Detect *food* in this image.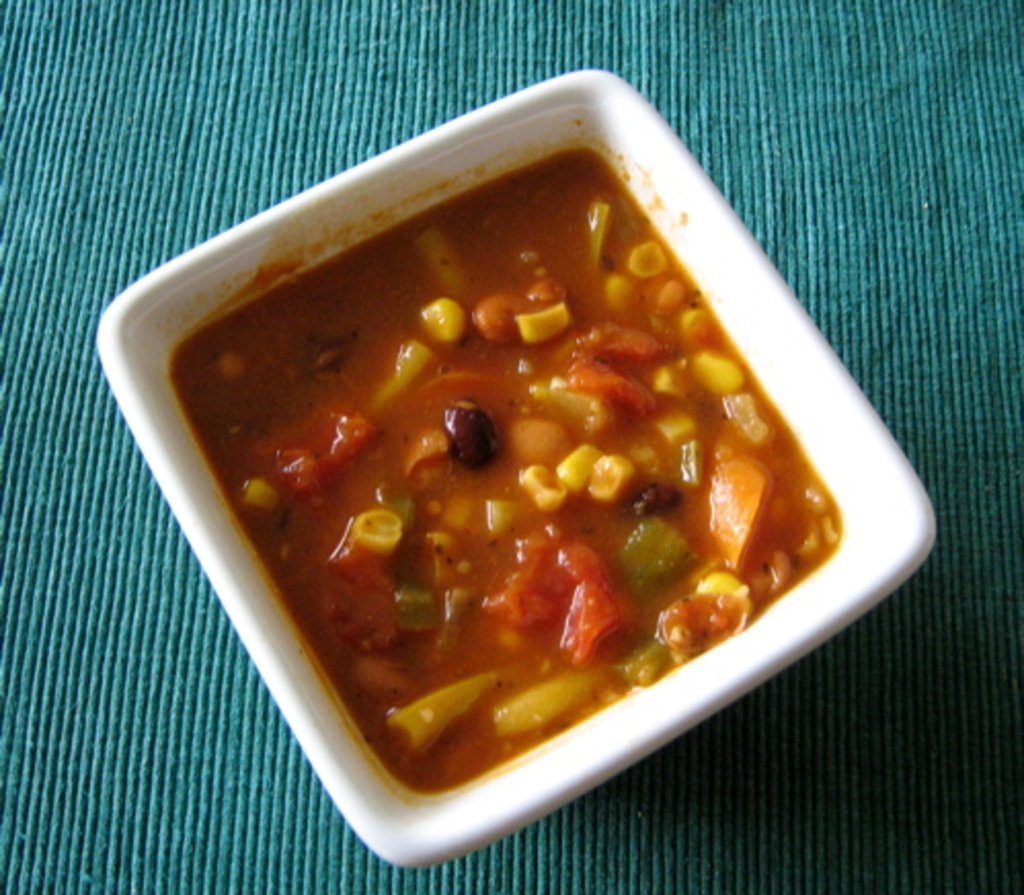
Detection: pyautogui.locateOnScreen(115, 80, 852, 803).
